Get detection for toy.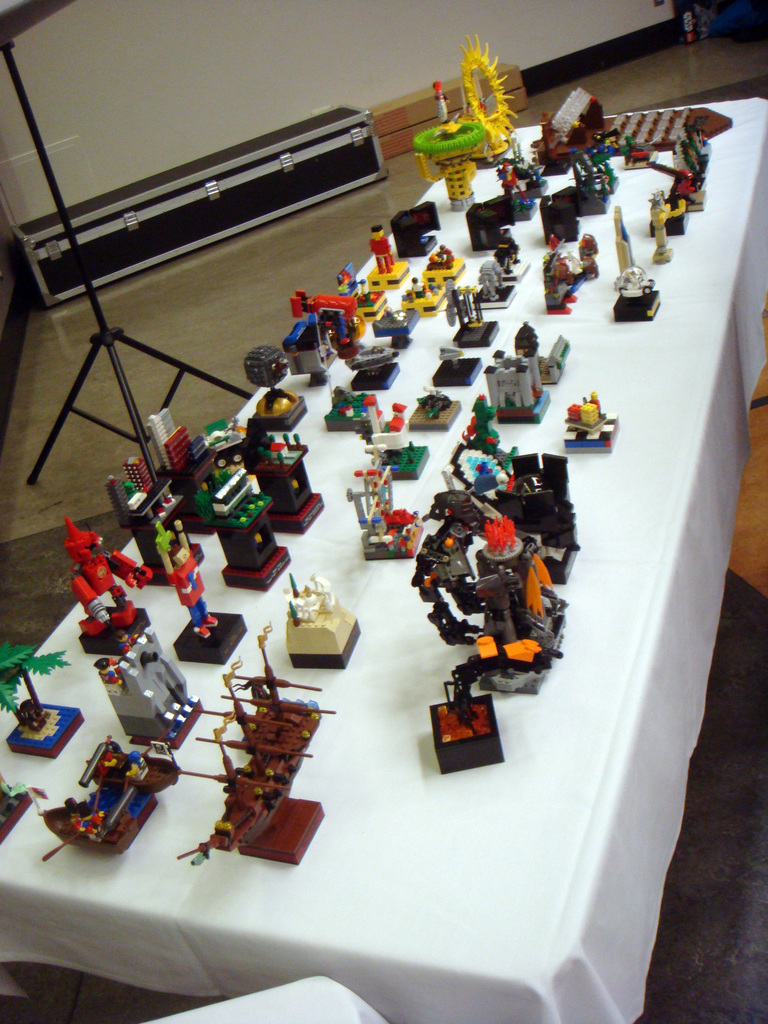
Detection: 234 790 324 865.
